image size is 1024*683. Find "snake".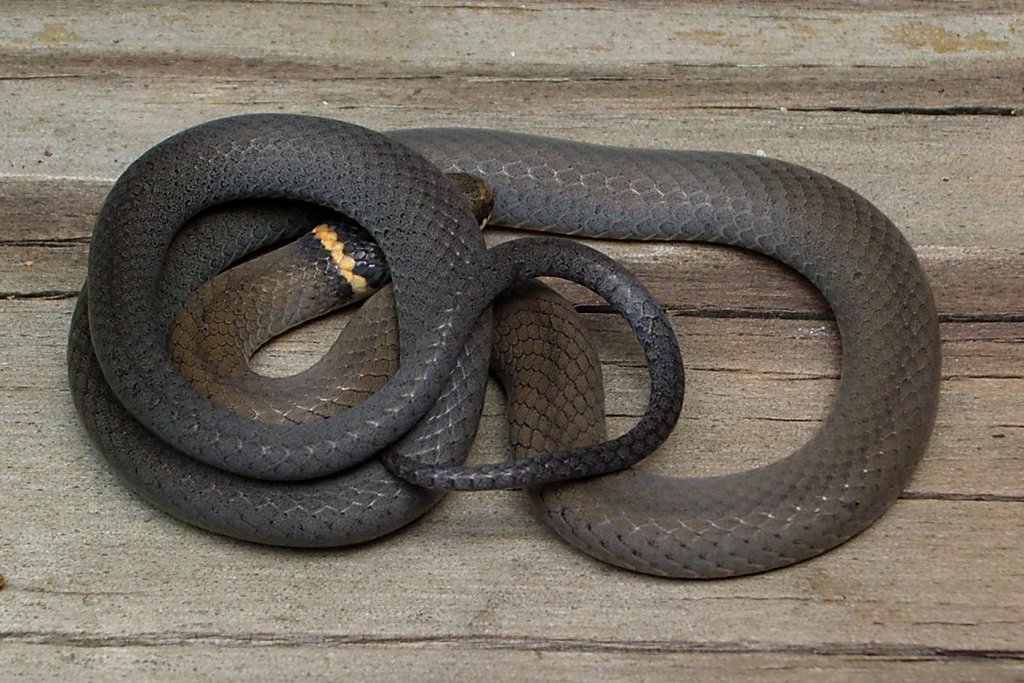
(73,114,945,577).
